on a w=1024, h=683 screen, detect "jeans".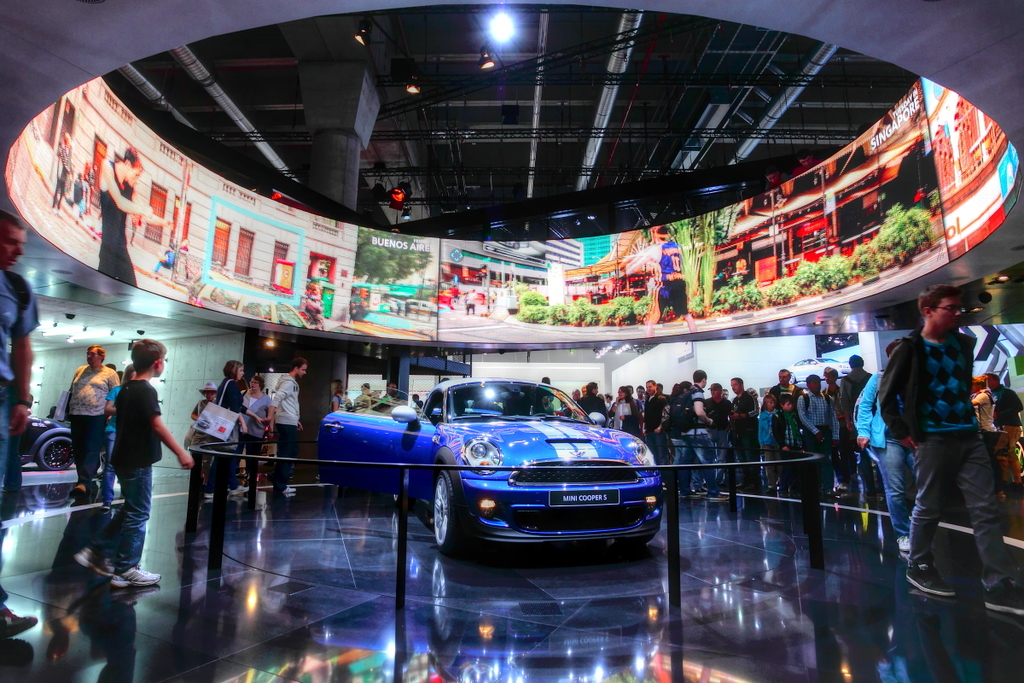
(237,434,263,503).
